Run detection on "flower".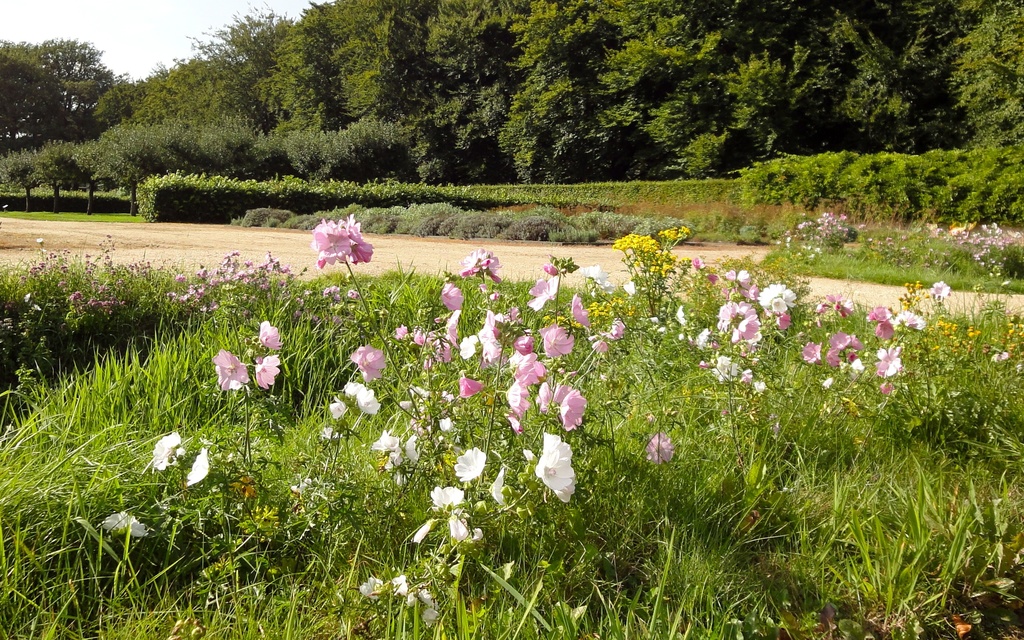
Result: 591, 338, 605, 351.
